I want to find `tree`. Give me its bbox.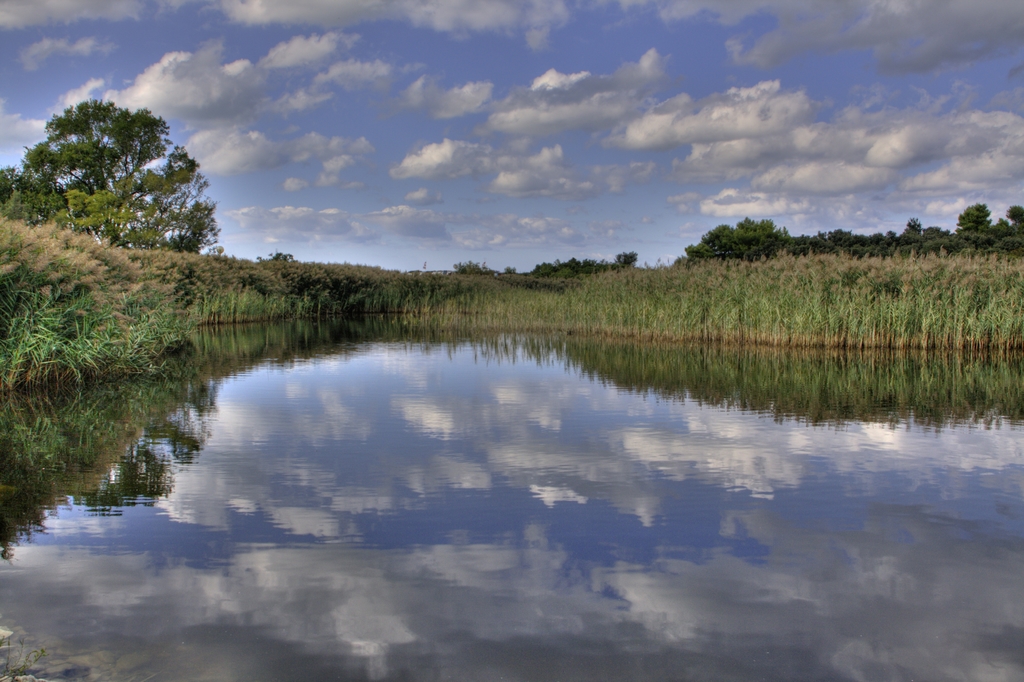
962:200:1000:252.
